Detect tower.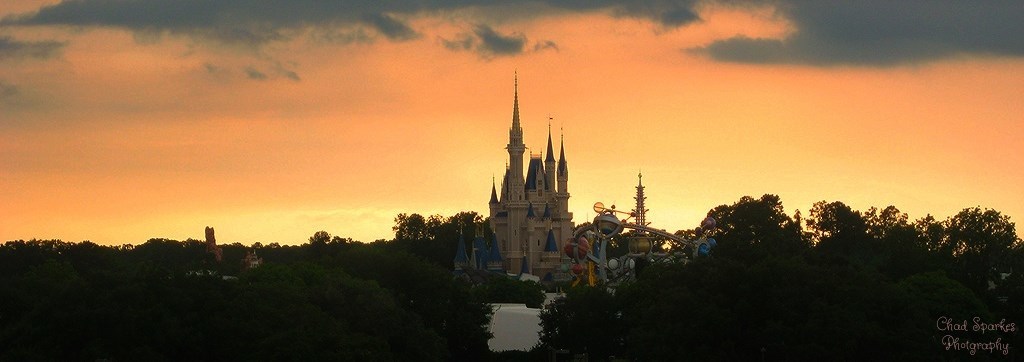
Detected at (488, 69, 585, 287).
